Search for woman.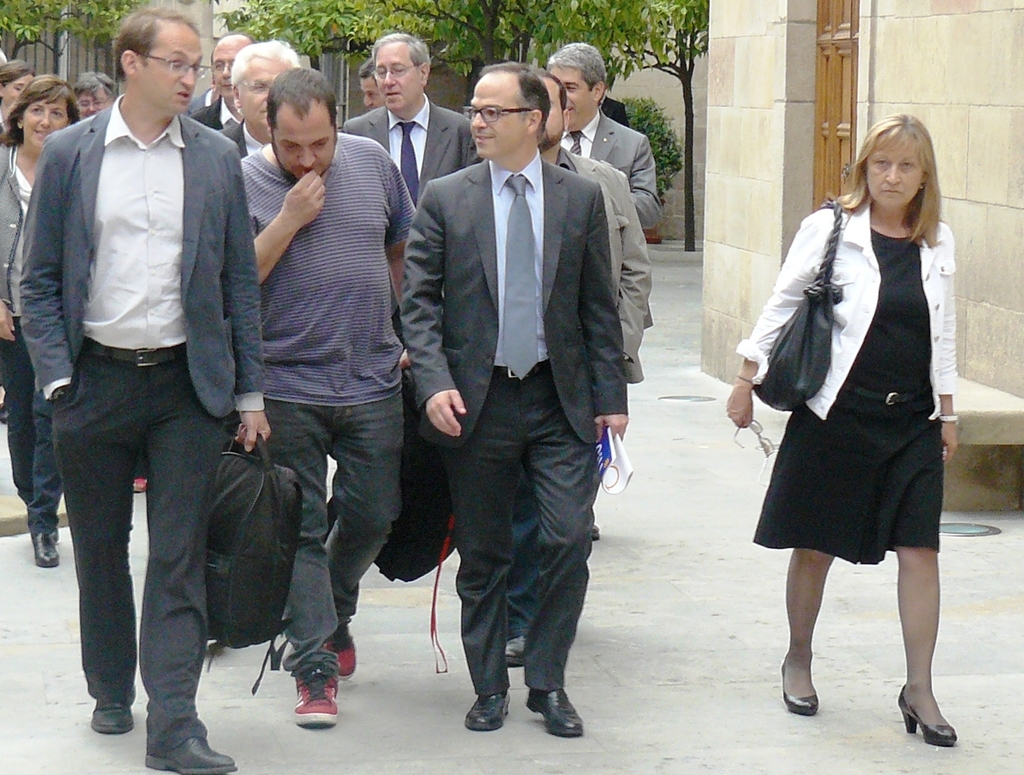
Found at rect(0, 74, 74, 566).
